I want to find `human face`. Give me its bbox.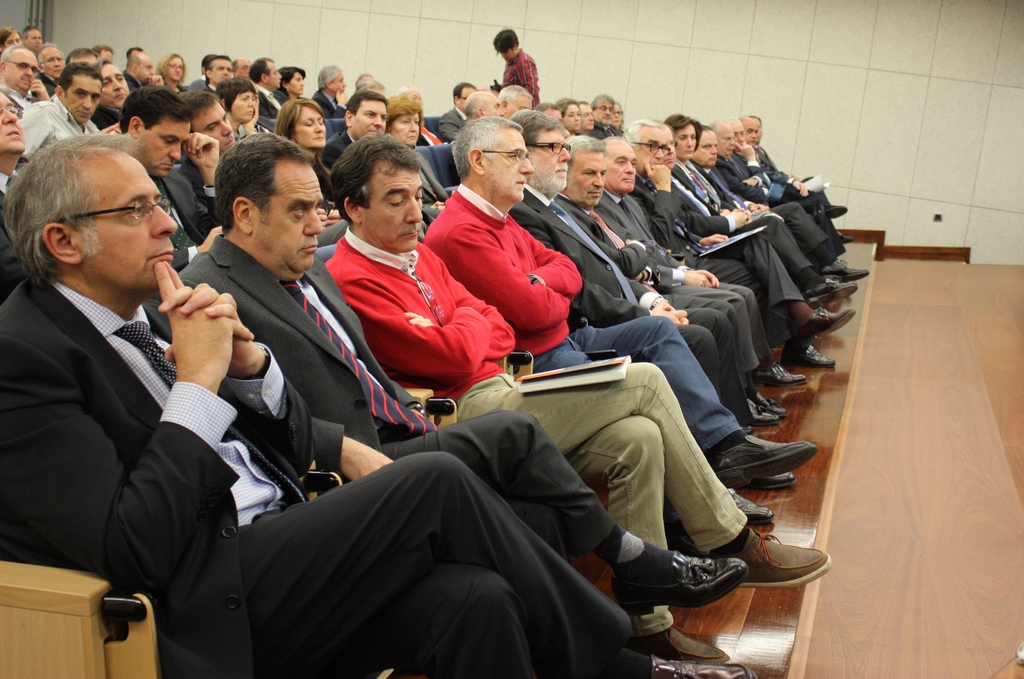
[483,129,533,206].
